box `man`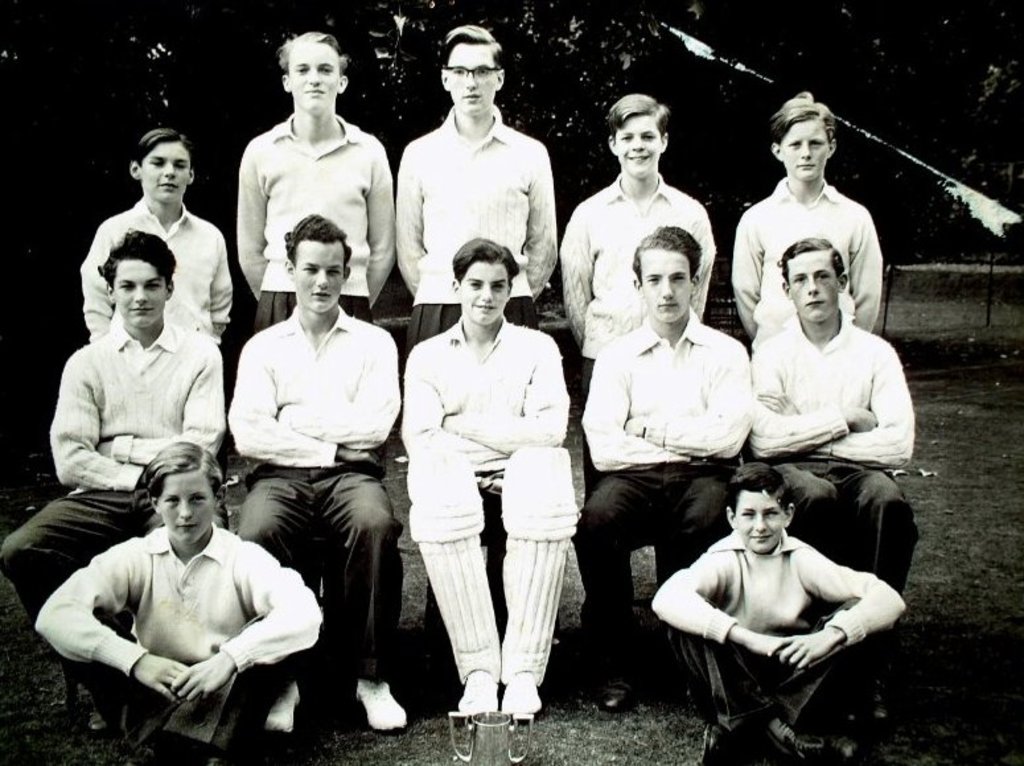
395/25/558/350
